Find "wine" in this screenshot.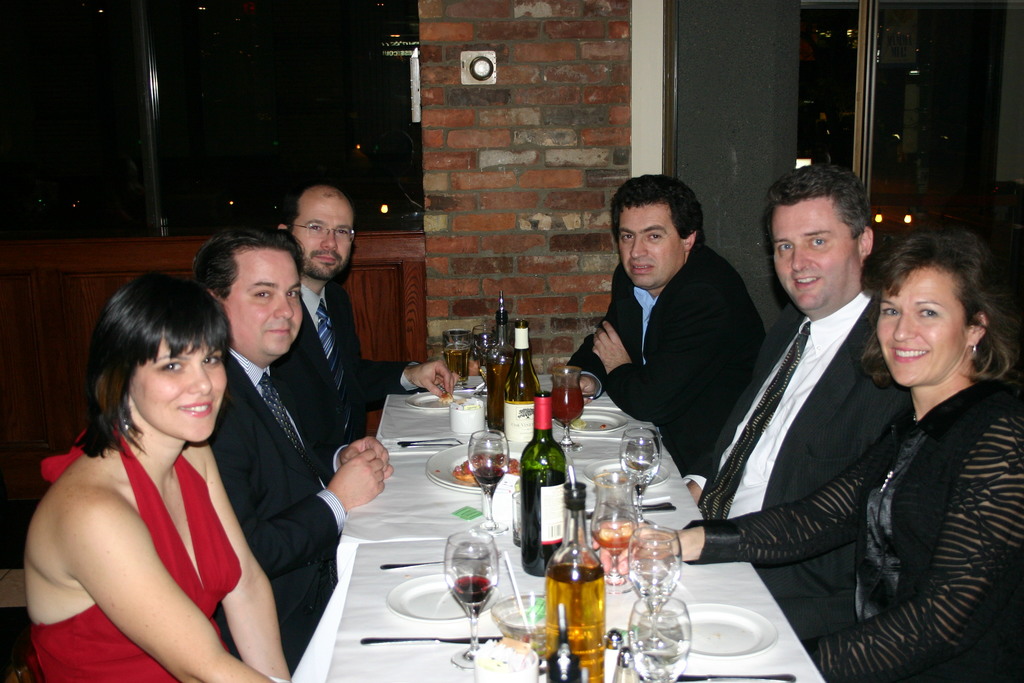
The bounding box for "wine" is select_region(483, 302, 511, 427).
